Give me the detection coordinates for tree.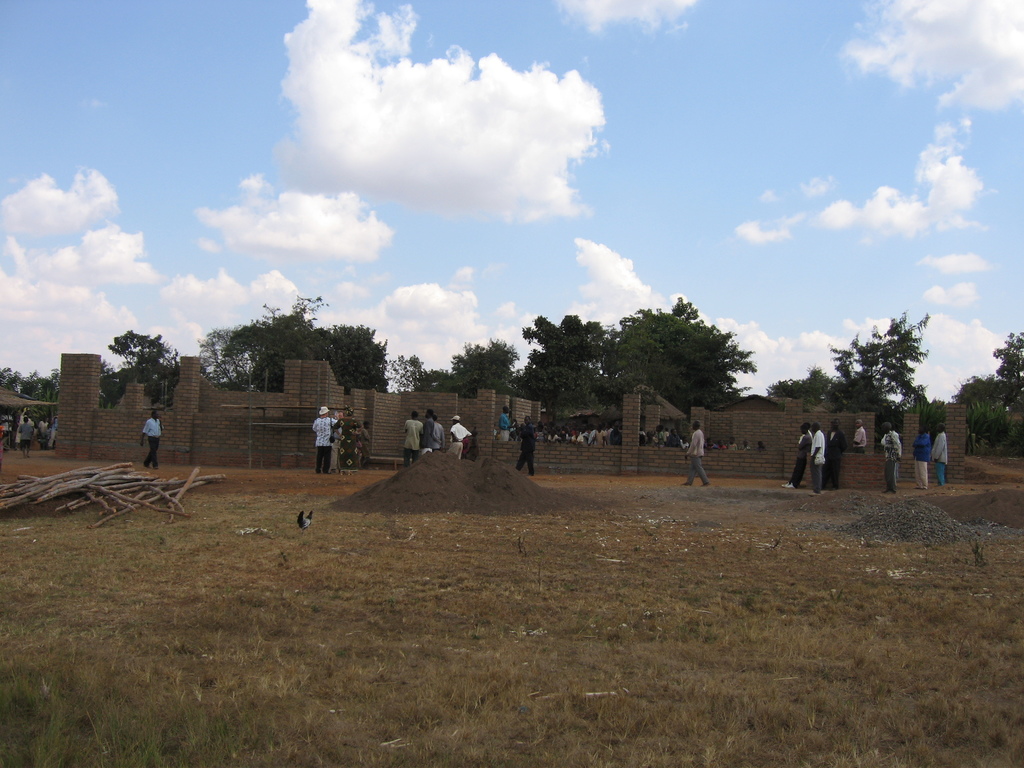
l=0, t=368, r=61, b=436.
